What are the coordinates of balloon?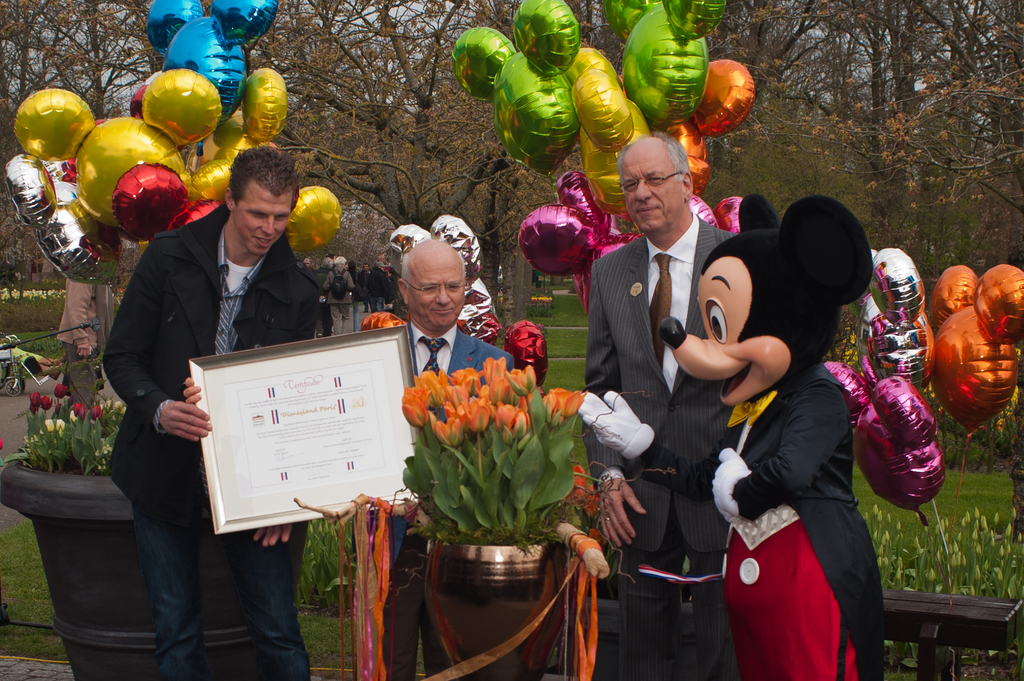
x1=15 y1=65 x2=220 y2=237.
